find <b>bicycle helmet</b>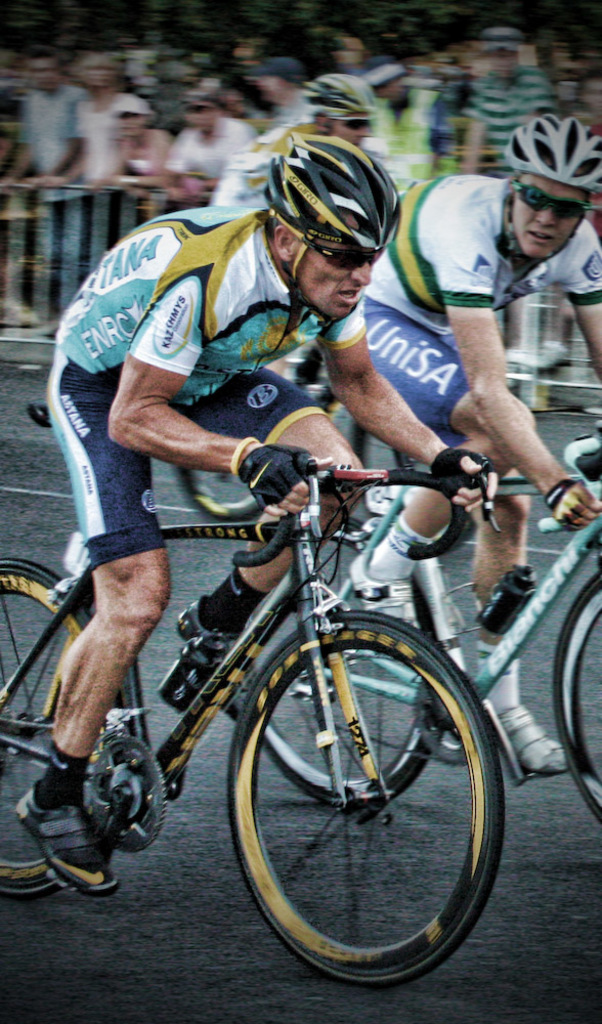
(left=266, top=129, right=399, bottom=262)
